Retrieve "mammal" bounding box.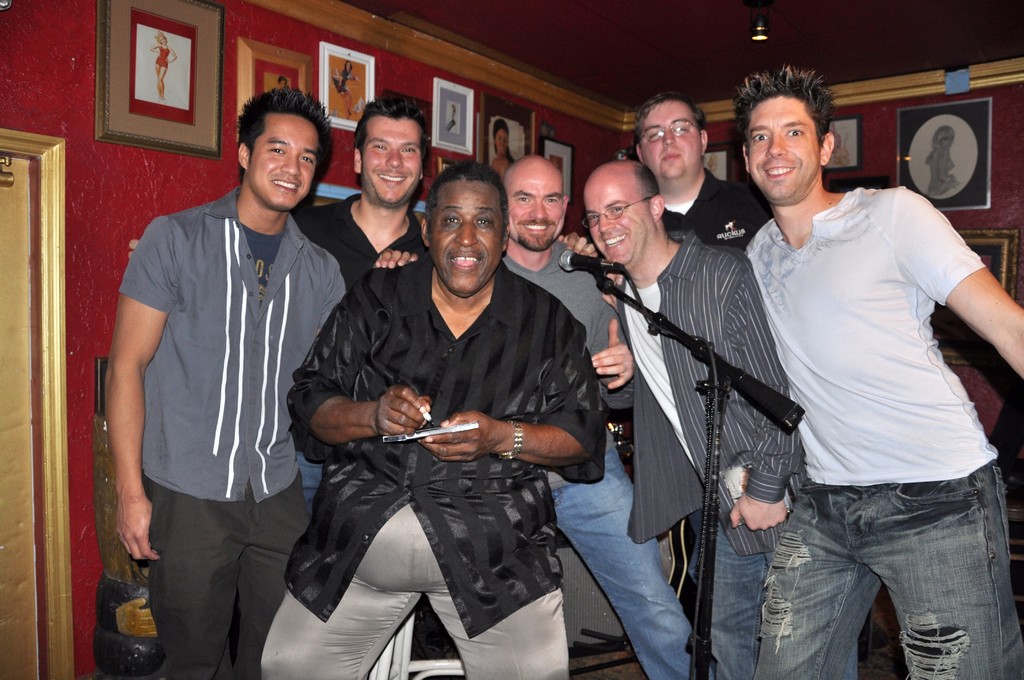
Bounding box: rect(731, 59, 1022, 679).
